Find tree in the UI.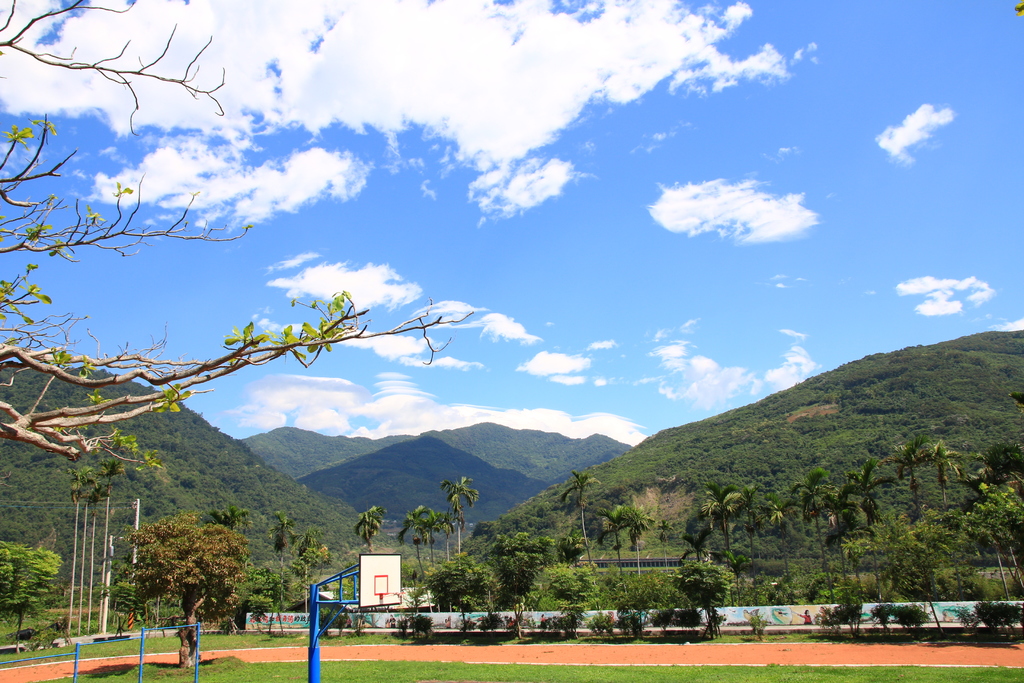
UI element at (left=620, top=500, right=648, bottom=568).
